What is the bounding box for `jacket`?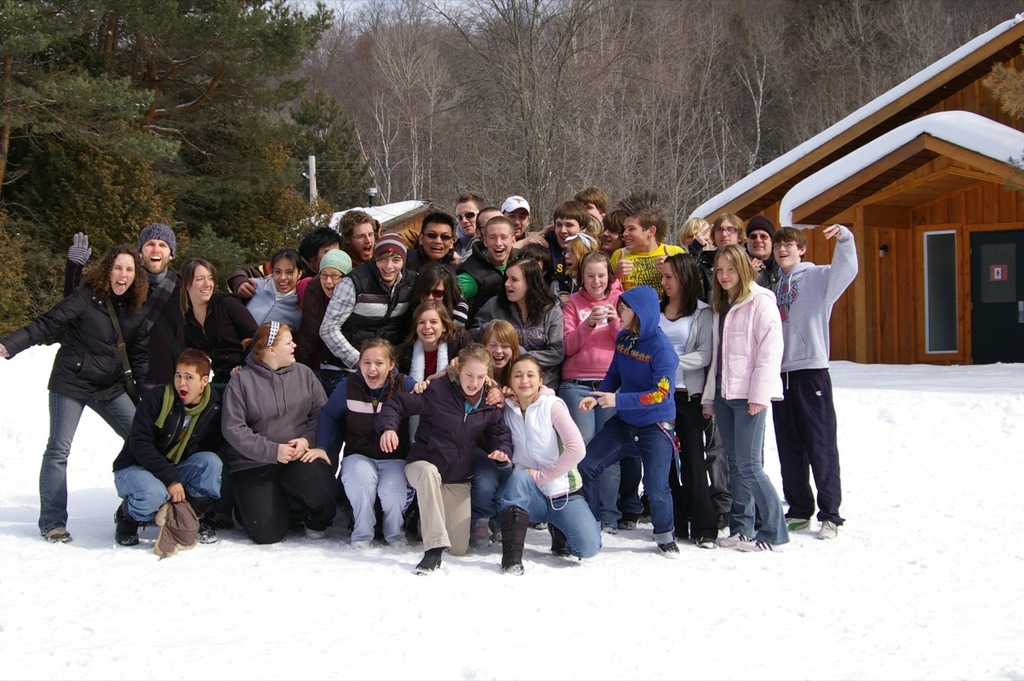
382, 361, 513, 484.
